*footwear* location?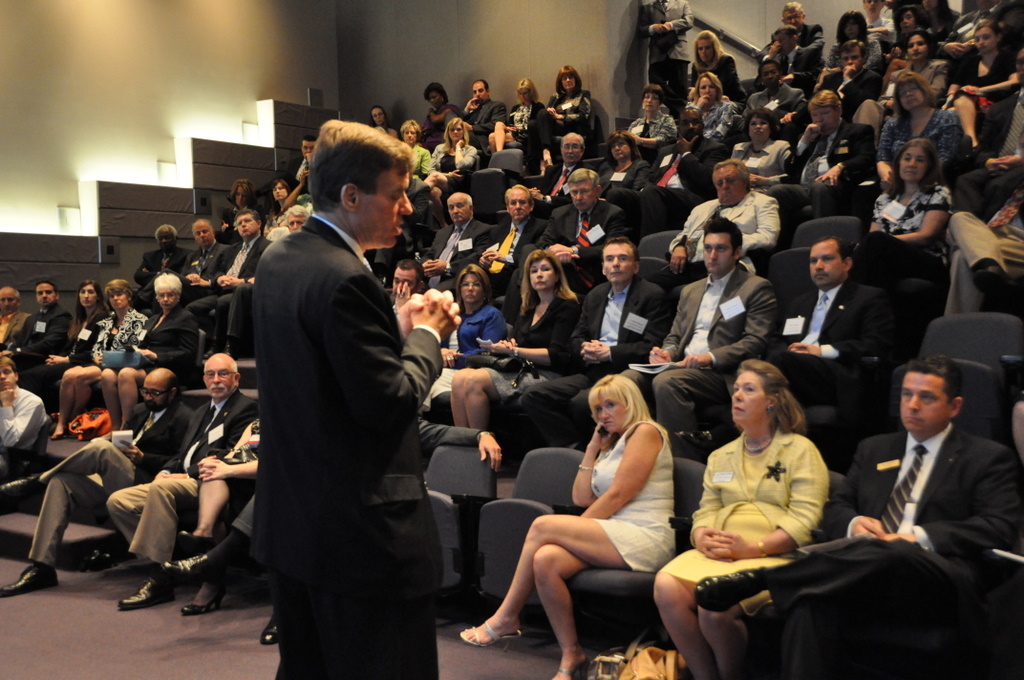
pyautogui.locateOnScreen(160, 550, 221, 584)
